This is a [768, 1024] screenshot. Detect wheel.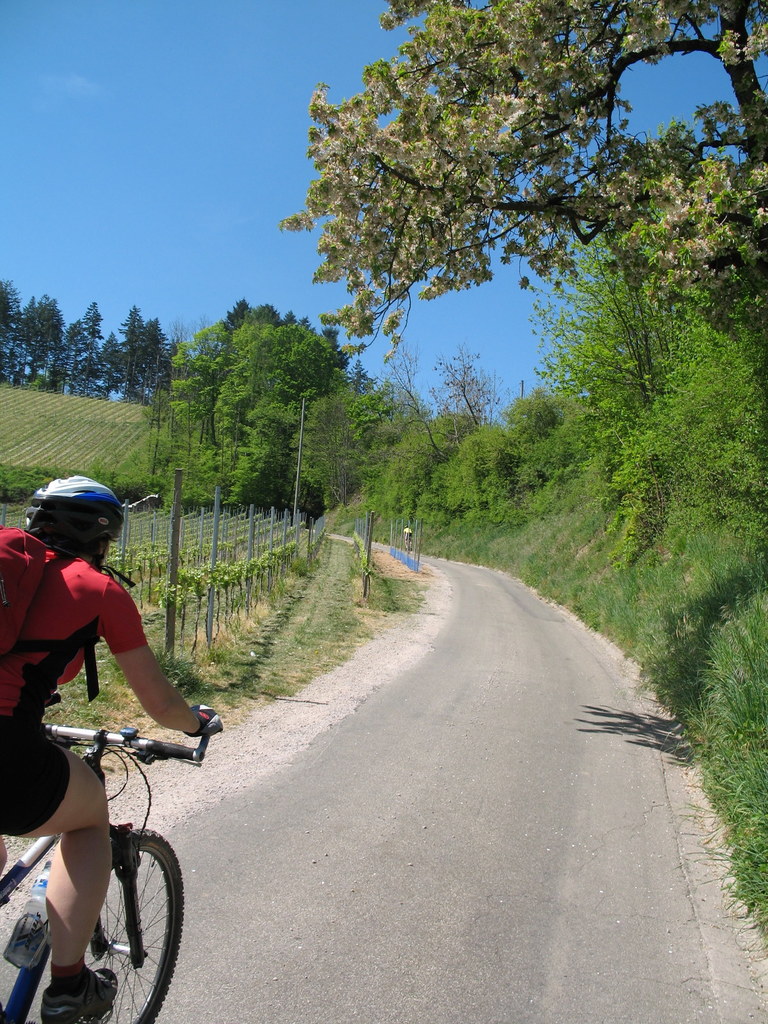
<bbox>72, 829, 183, 1023</bbox>.
